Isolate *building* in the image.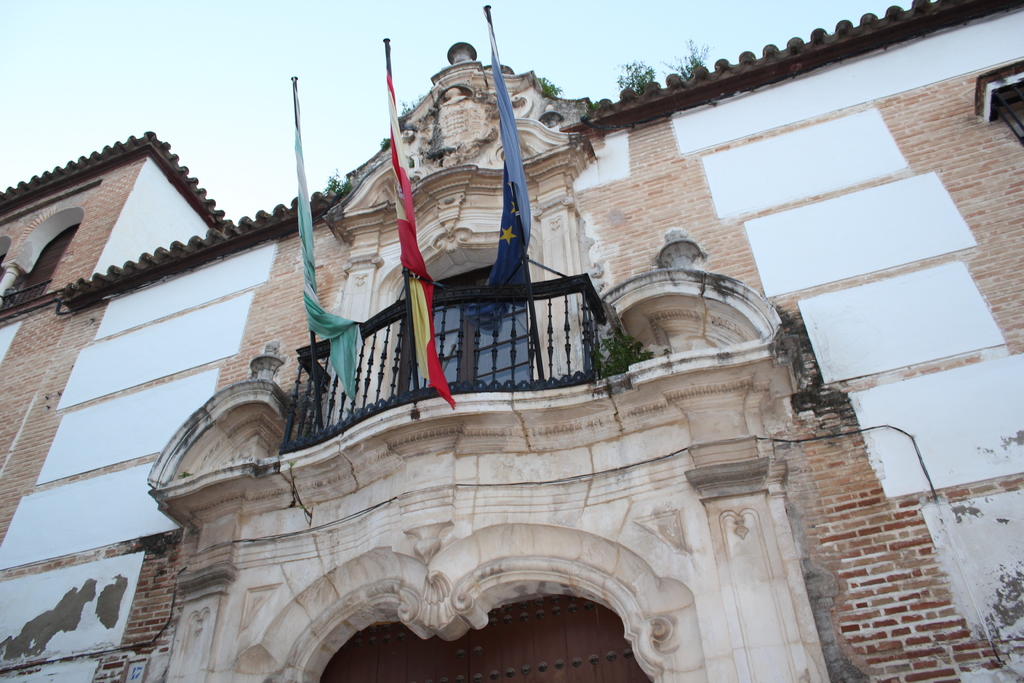
Isolated region: bbox(0, 0, 1023, 682).
